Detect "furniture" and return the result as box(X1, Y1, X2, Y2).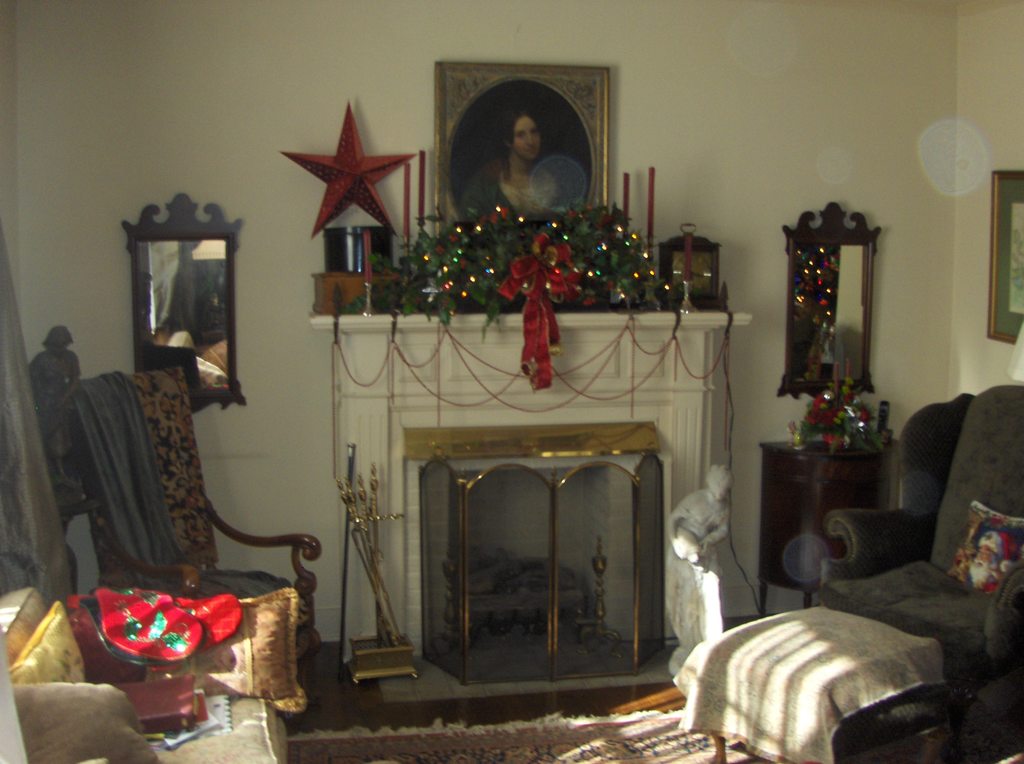
box(815, 385, 1023, 671).
